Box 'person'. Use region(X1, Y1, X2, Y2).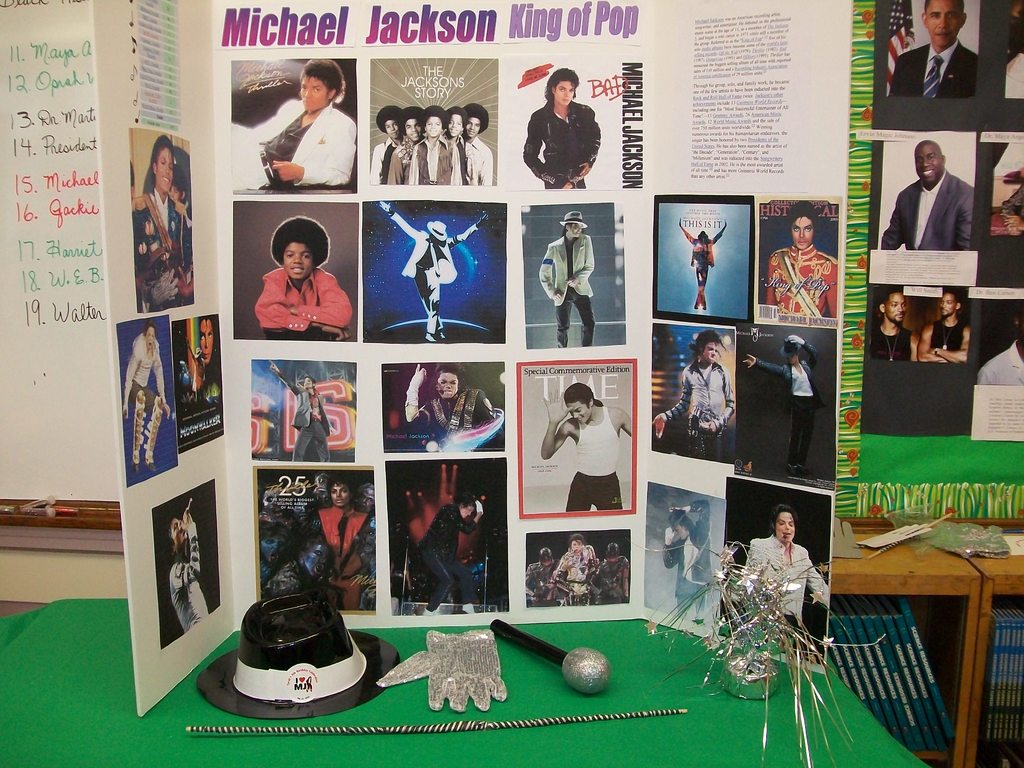
region(544, 386, 634, 516).
